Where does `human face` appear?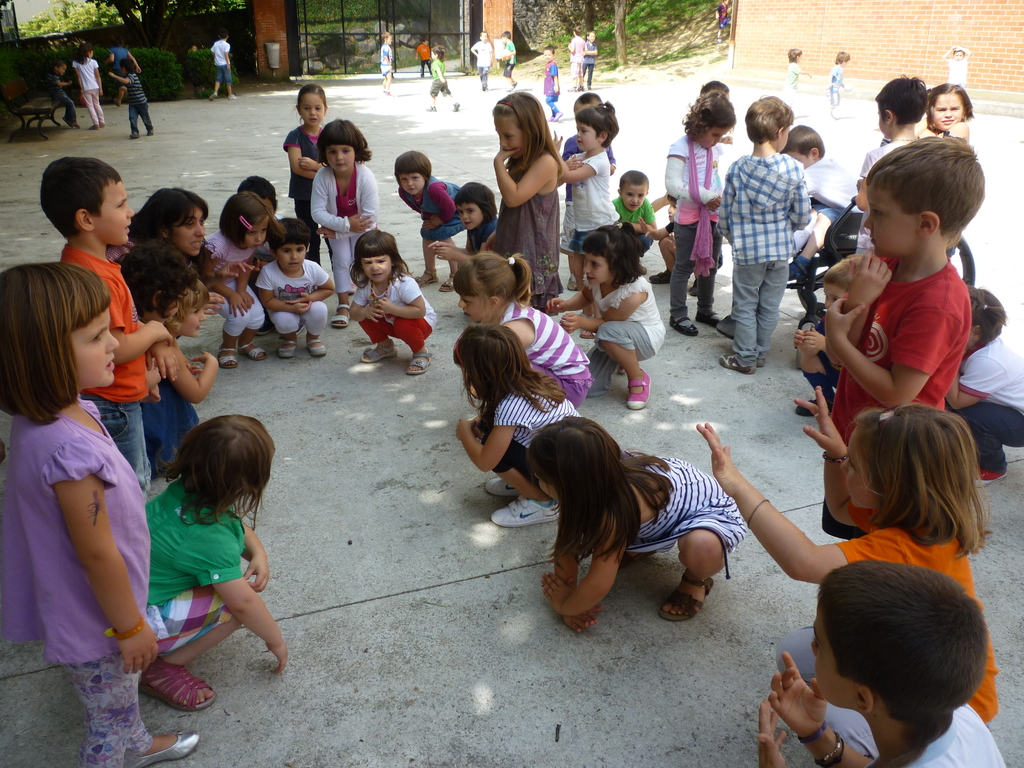
Appears at bbox=[184, 298, 207, 337].
